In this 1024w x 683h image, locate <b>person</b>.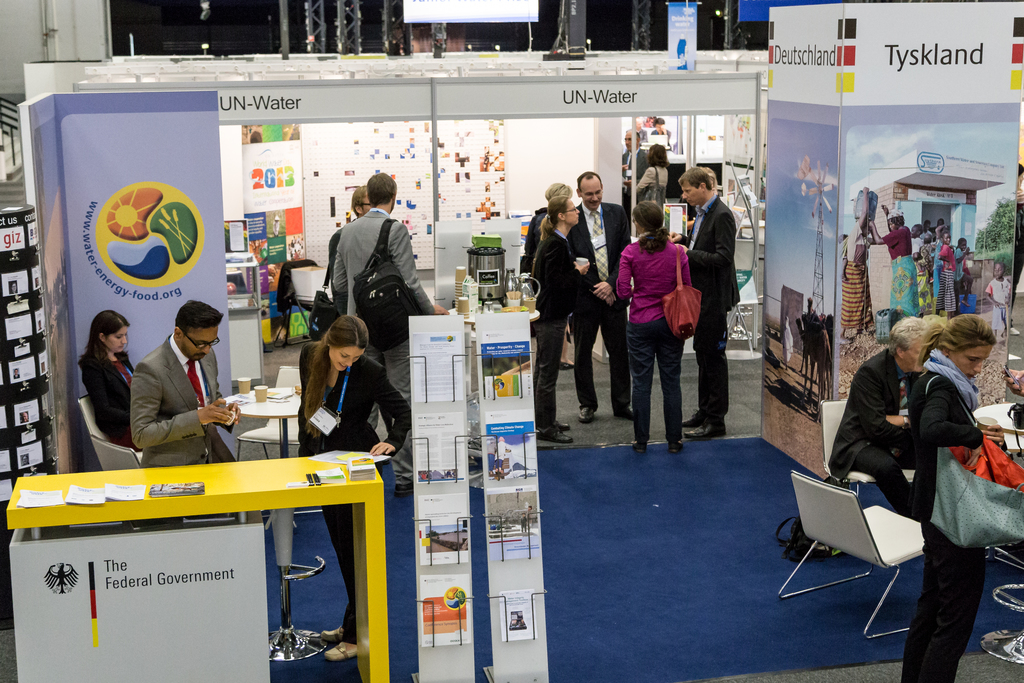
Bounding box: Rect(614, 183, 703, 439).
